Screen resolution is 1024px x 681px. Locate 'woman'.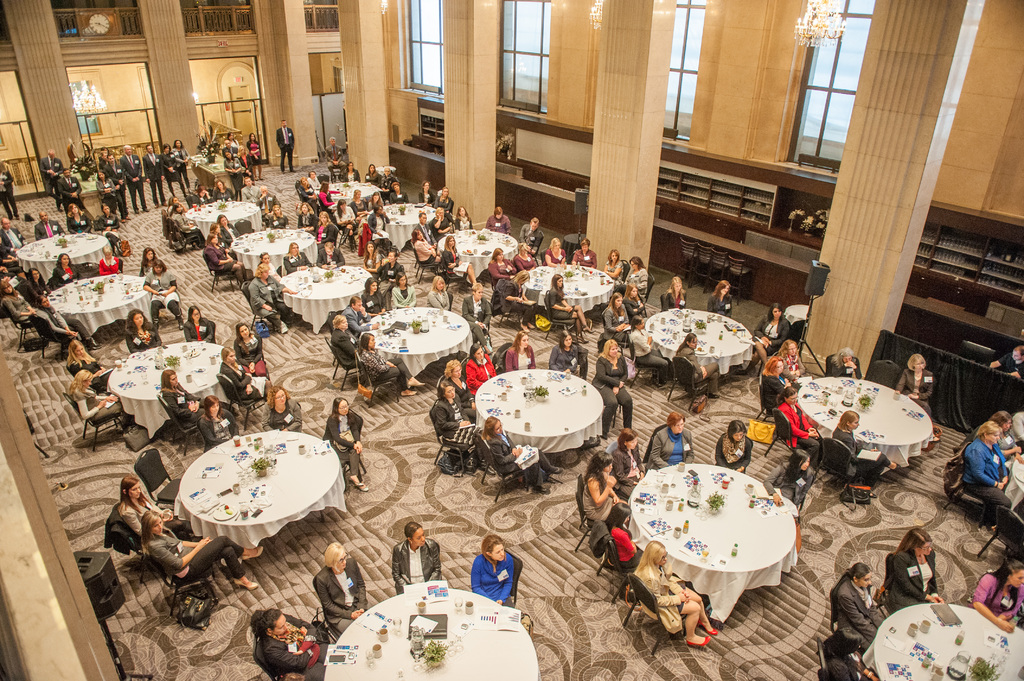
(64, 202, 92, 234).
